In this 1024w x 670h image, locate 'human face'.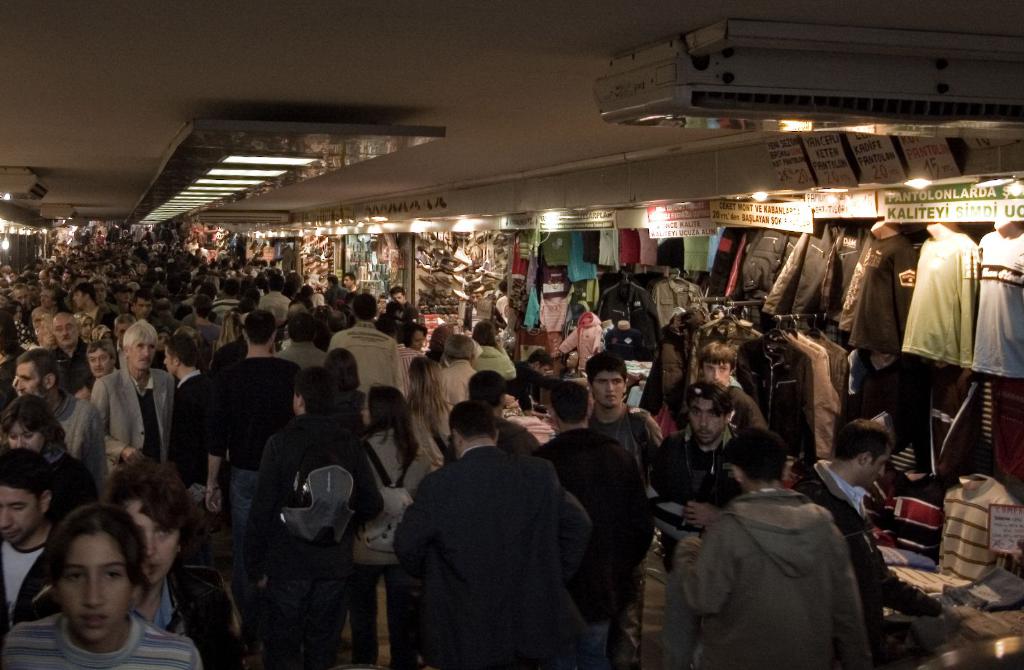
Bounding box: [86,341,109,381].
